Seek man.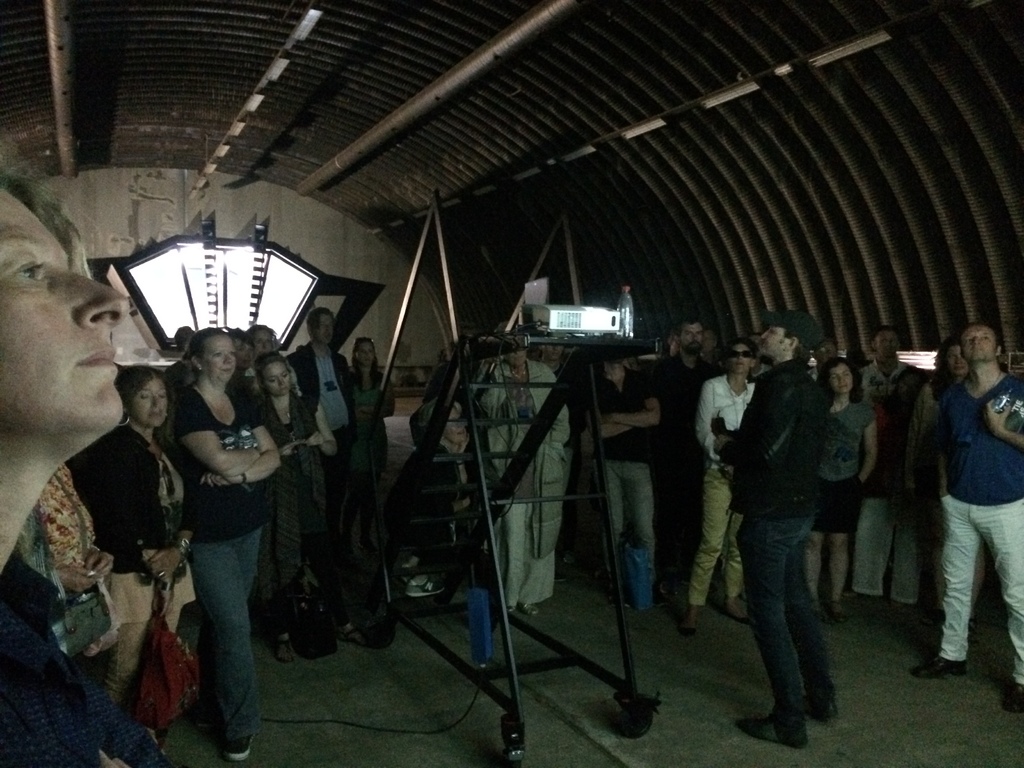
rect(907, 319, 1023, 713).
